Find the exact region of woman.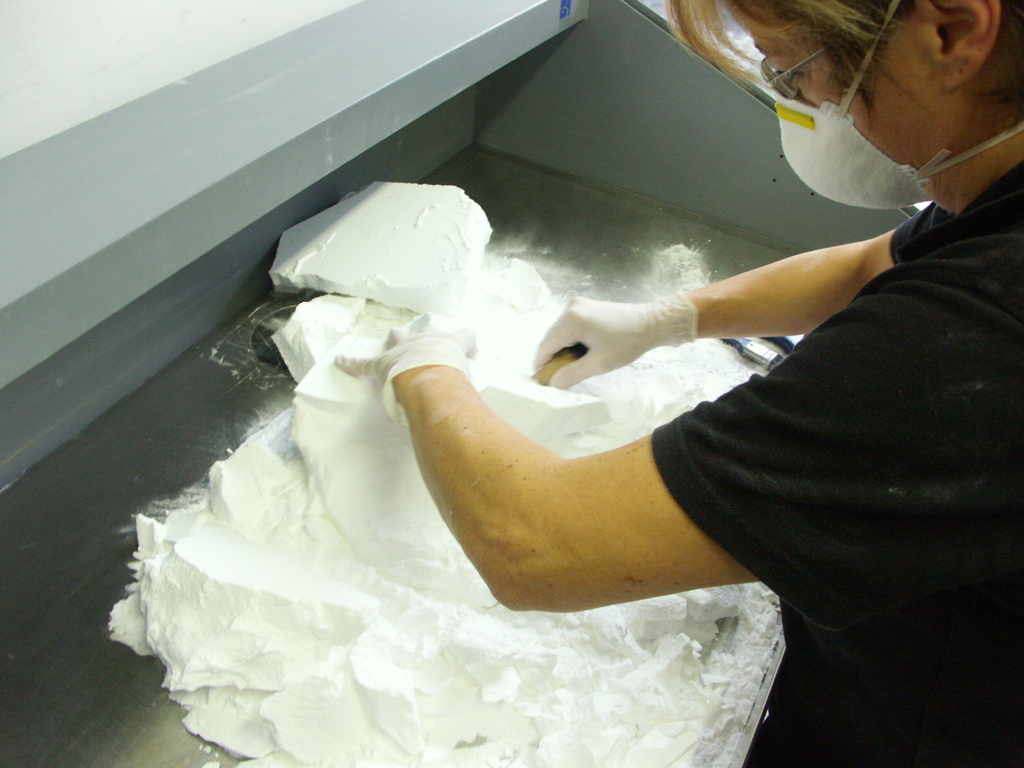
Exact region: 332:0:1023:767.
